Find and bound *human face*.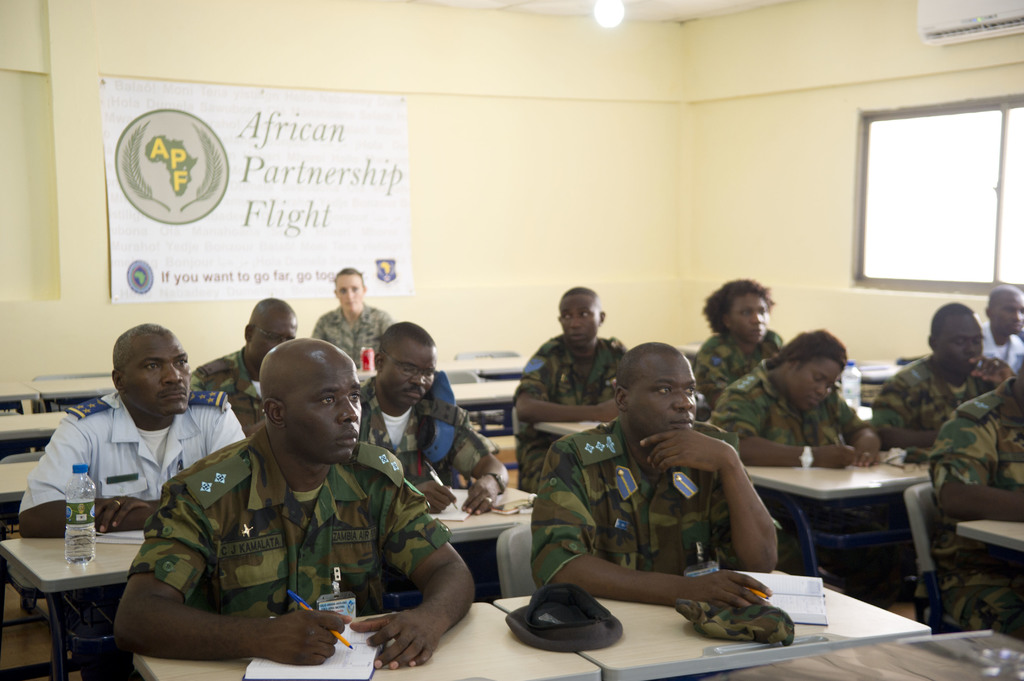
Bound: box=[289, 359, 362, 458].
